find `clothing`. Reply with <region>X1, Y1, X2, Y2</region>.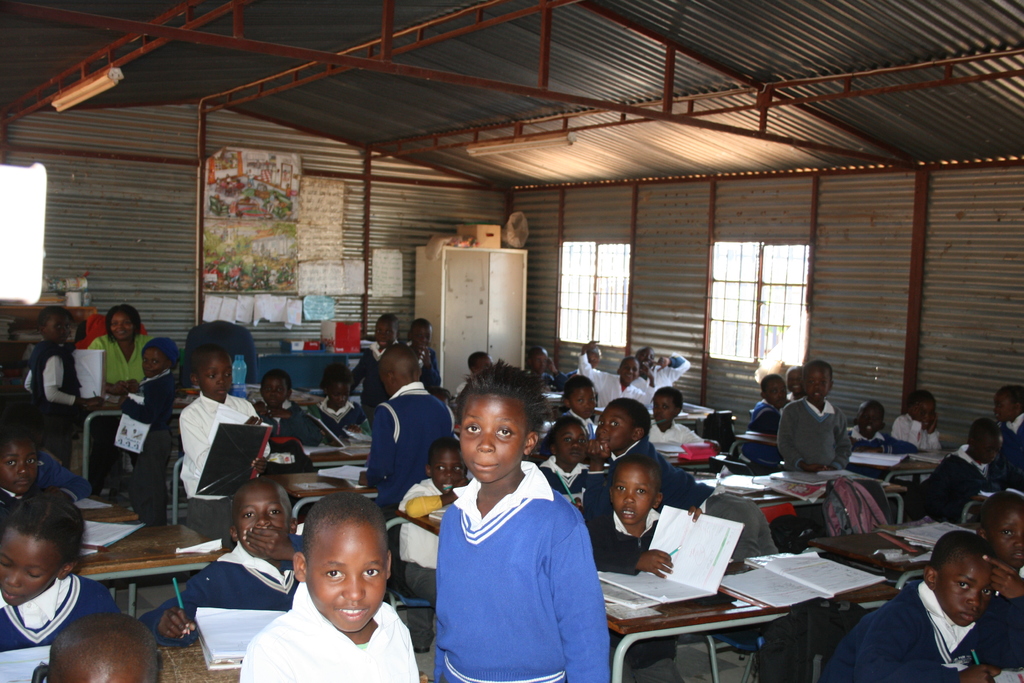
<region>996, 411, 1023, 491</region>.
